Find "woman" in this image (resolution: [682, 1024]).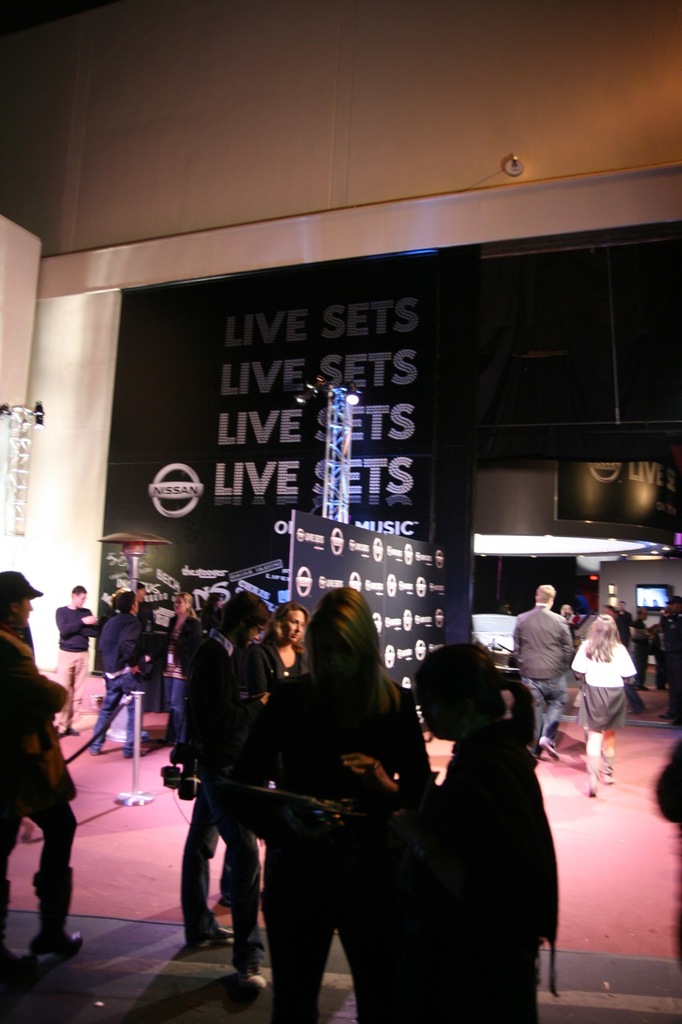
[left=570, top=613, right=638, bottom=797].
